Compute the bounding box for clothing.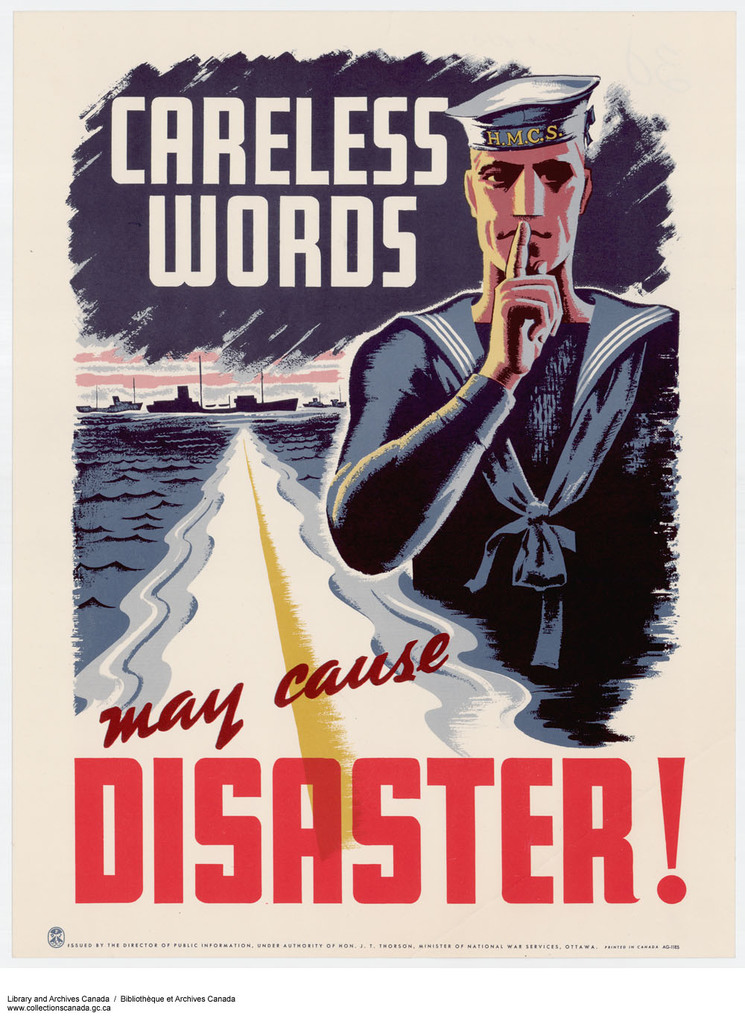
crop(437, 69, 617, 147).
